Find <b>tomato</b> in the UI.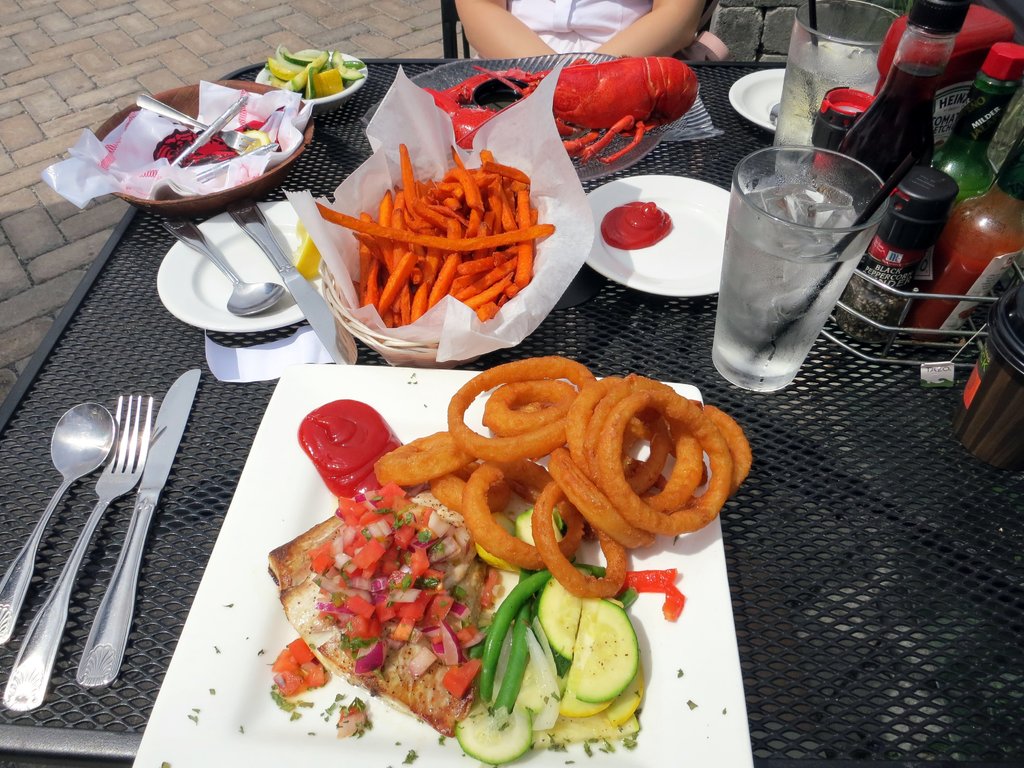
UI element at bbox(426, 595, 451, 621).
